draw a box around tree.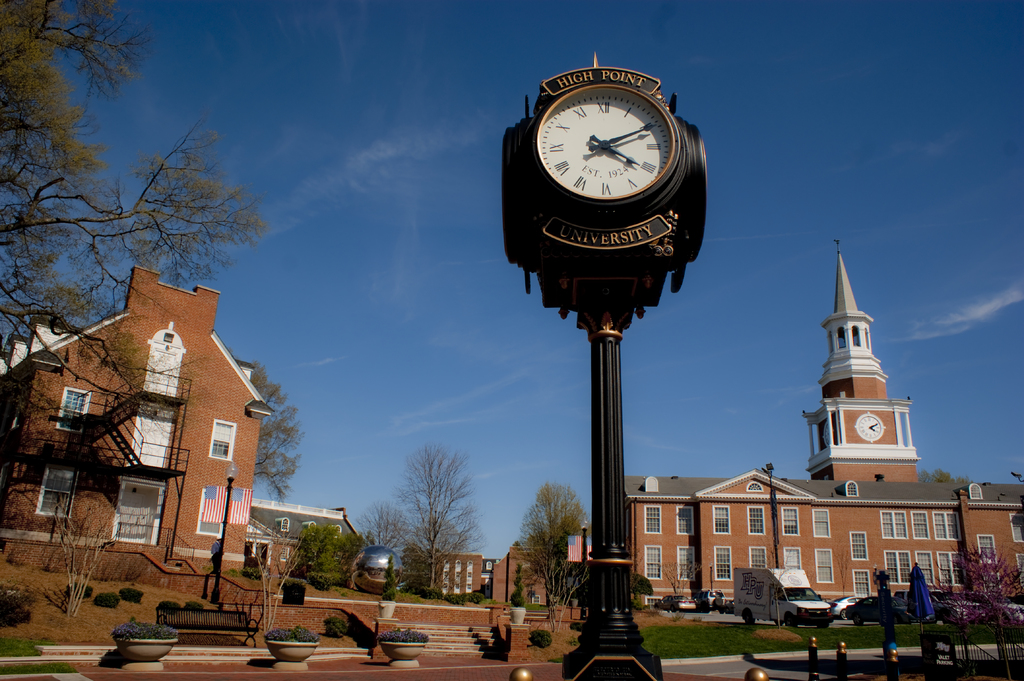
bbox=(509, 477, 598, 629).
